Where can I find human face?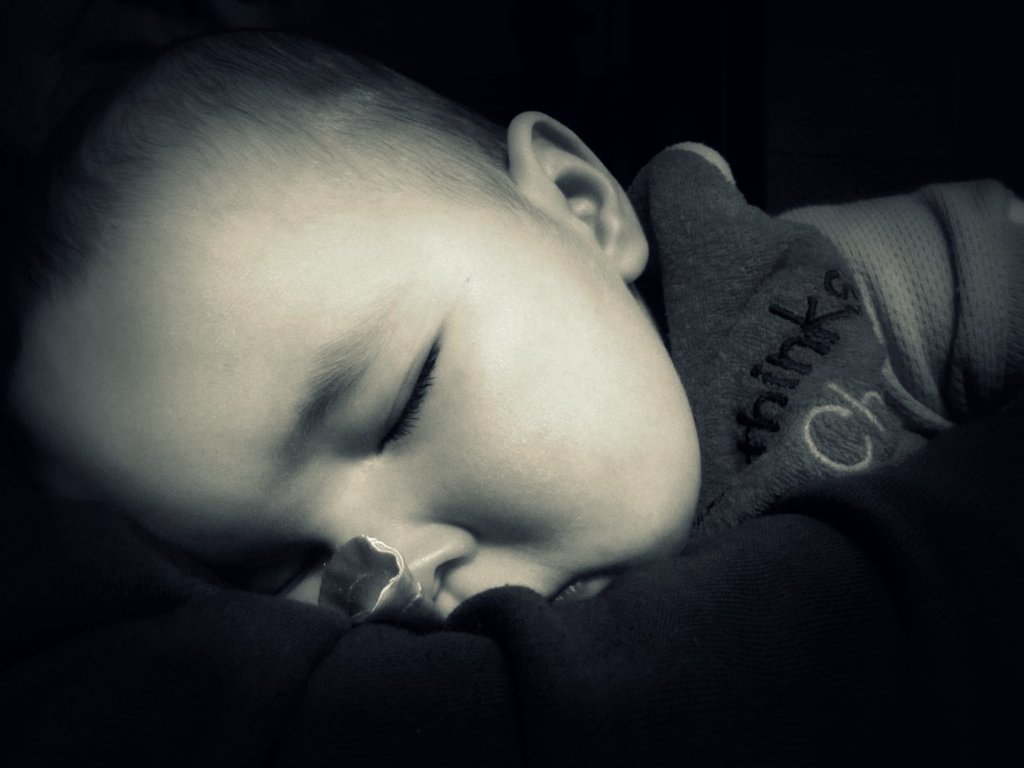
You can find it at Rect(67, 196, 704, 628).
